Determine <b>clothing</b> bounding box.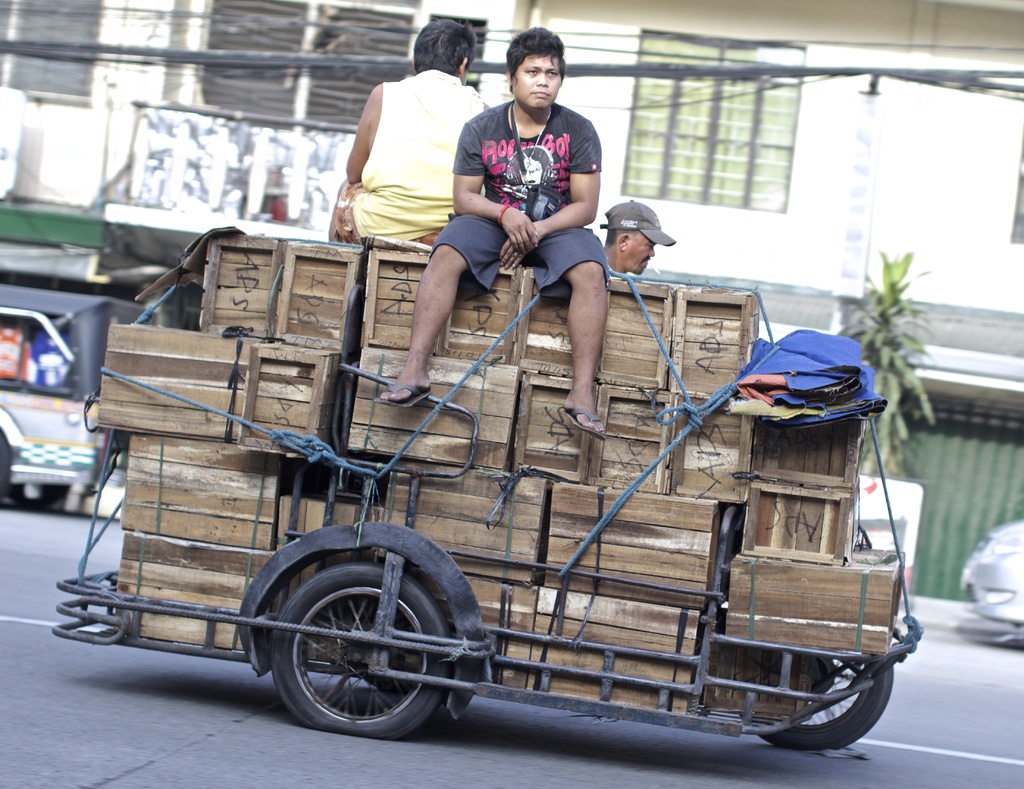
Determined: box(431, 102, 612, 313).
